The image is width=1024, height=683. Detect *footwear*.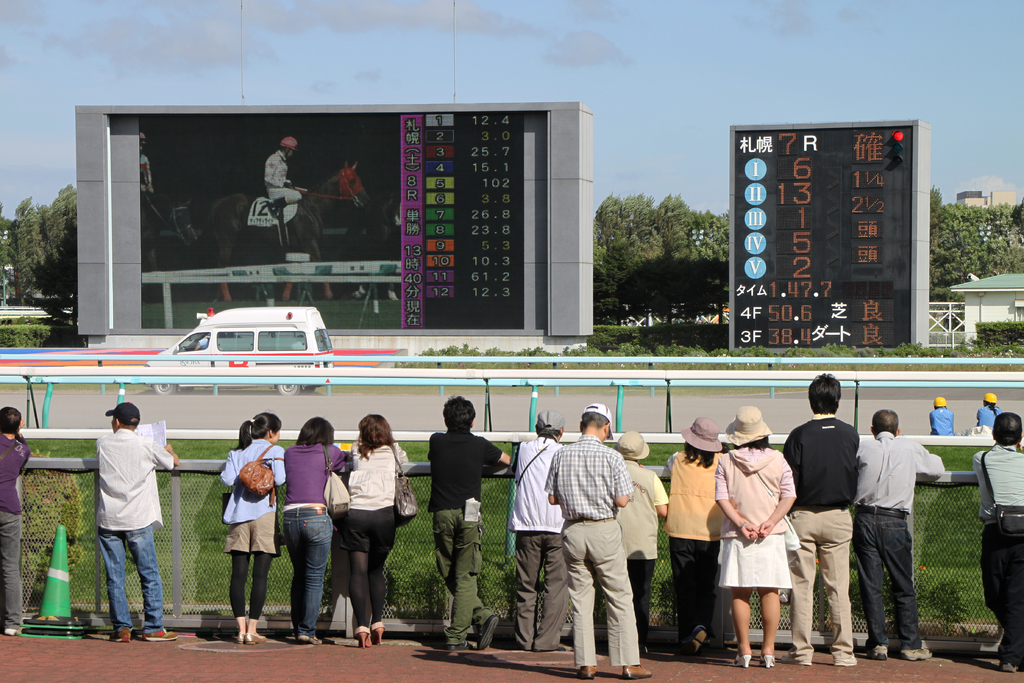
Detection: 141, 625, 181, 641.
